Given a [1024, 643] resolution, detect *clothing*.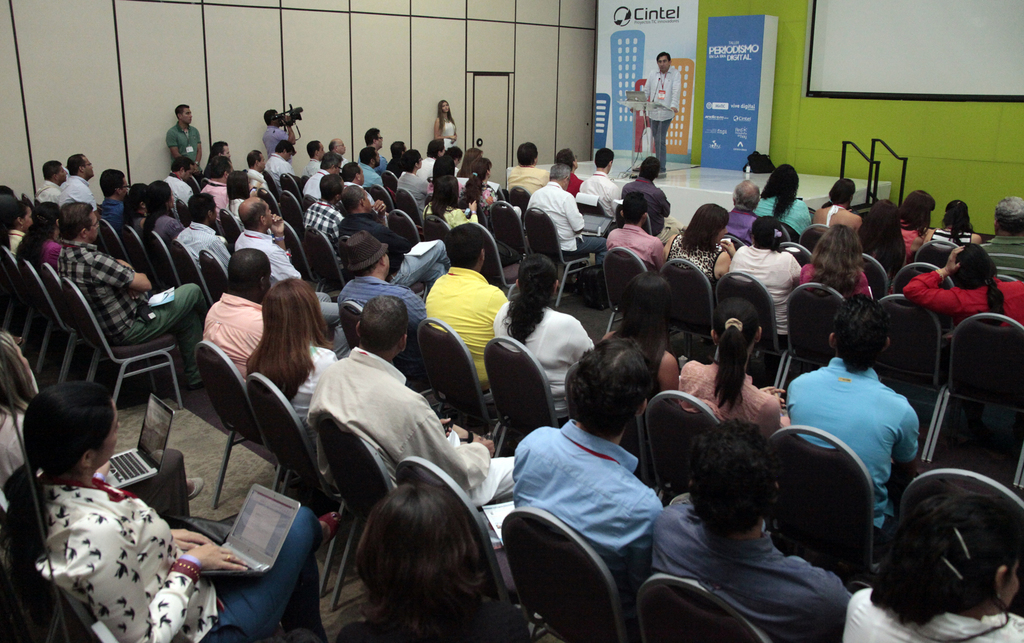
198, 289, 267, 356.
